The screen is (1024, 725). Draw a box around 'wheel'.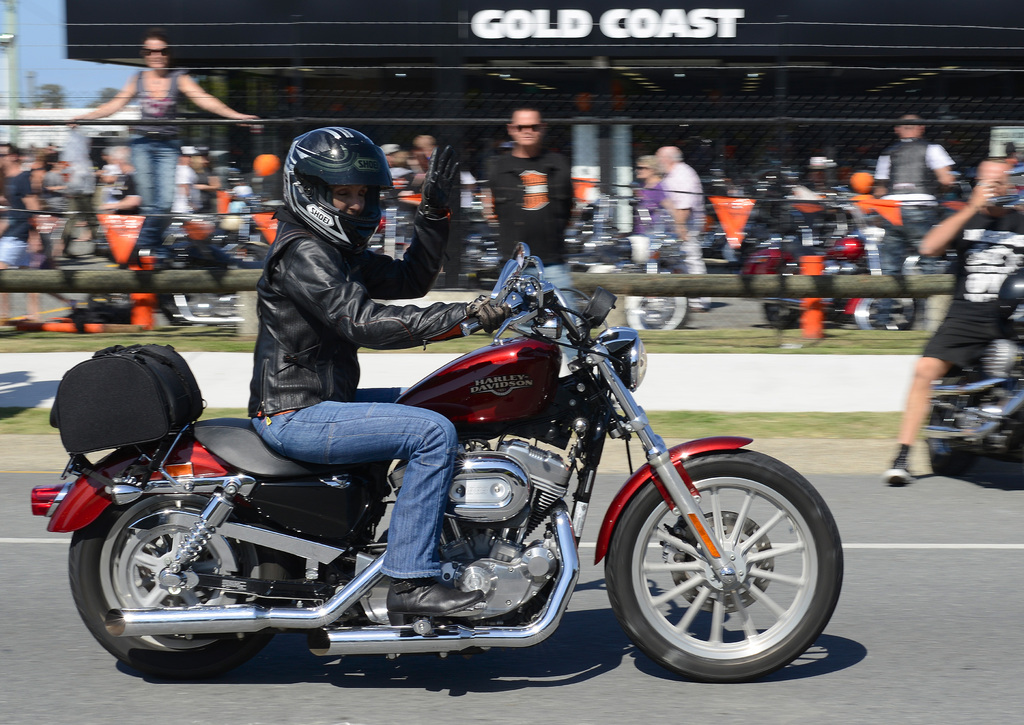
bbox=(602, 445, 844, 680).
